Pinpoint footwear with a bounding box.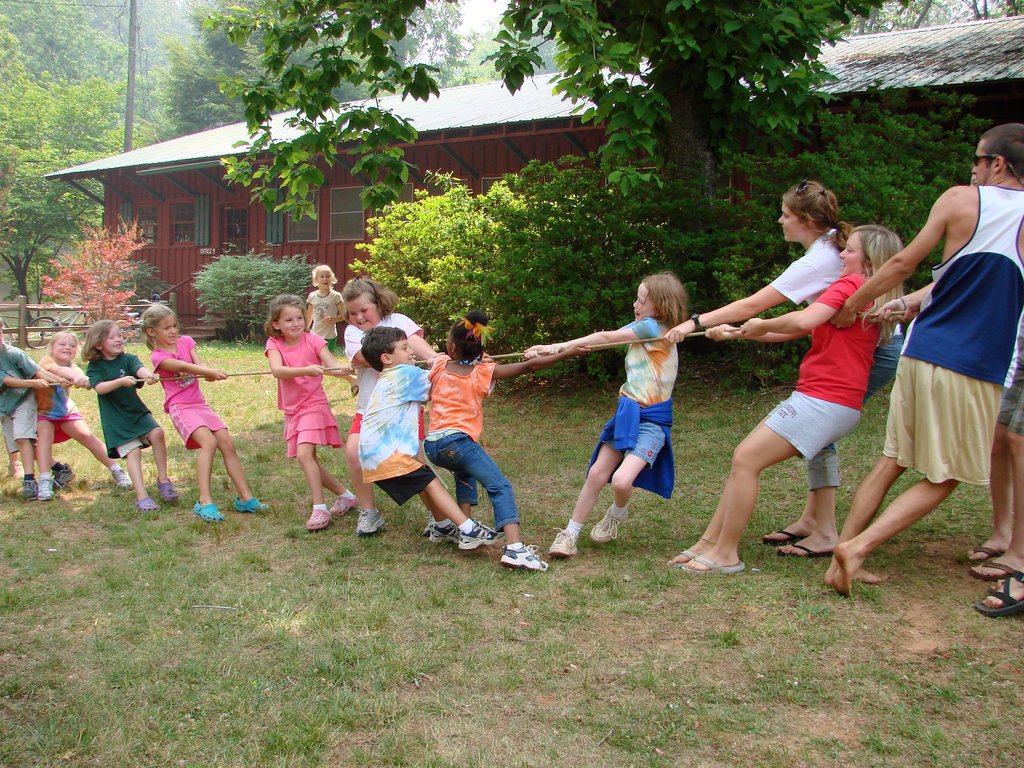
458 518 505 550.
